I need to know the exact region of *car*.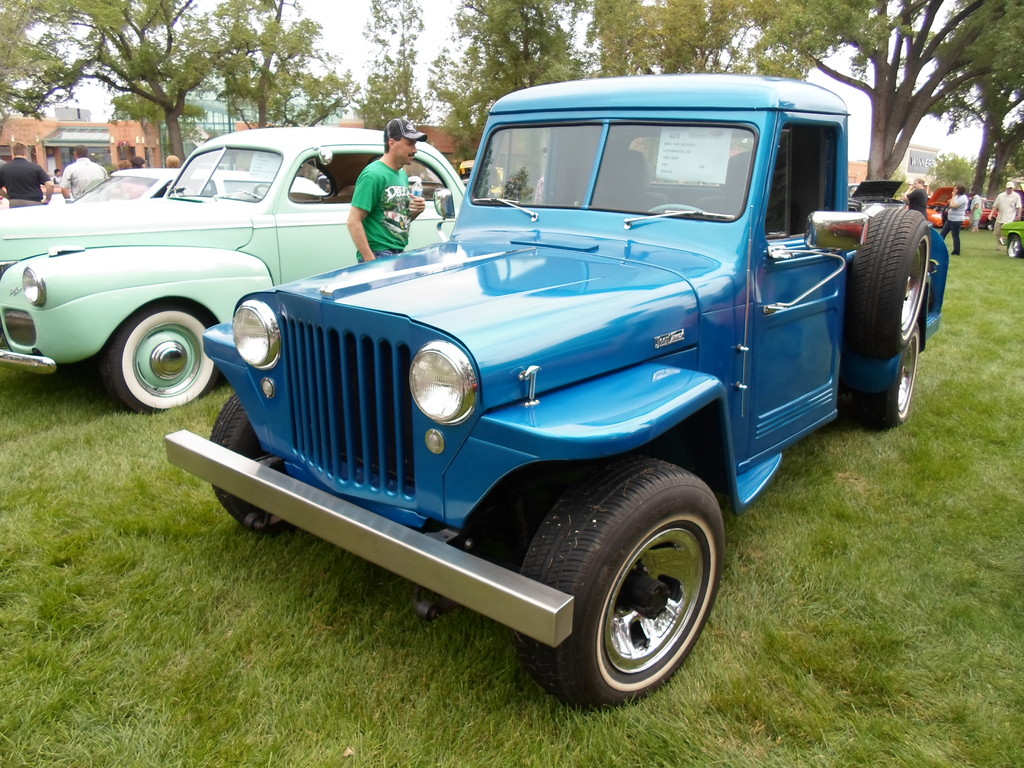
Region: bbox=[0, 182, 72, 207].
